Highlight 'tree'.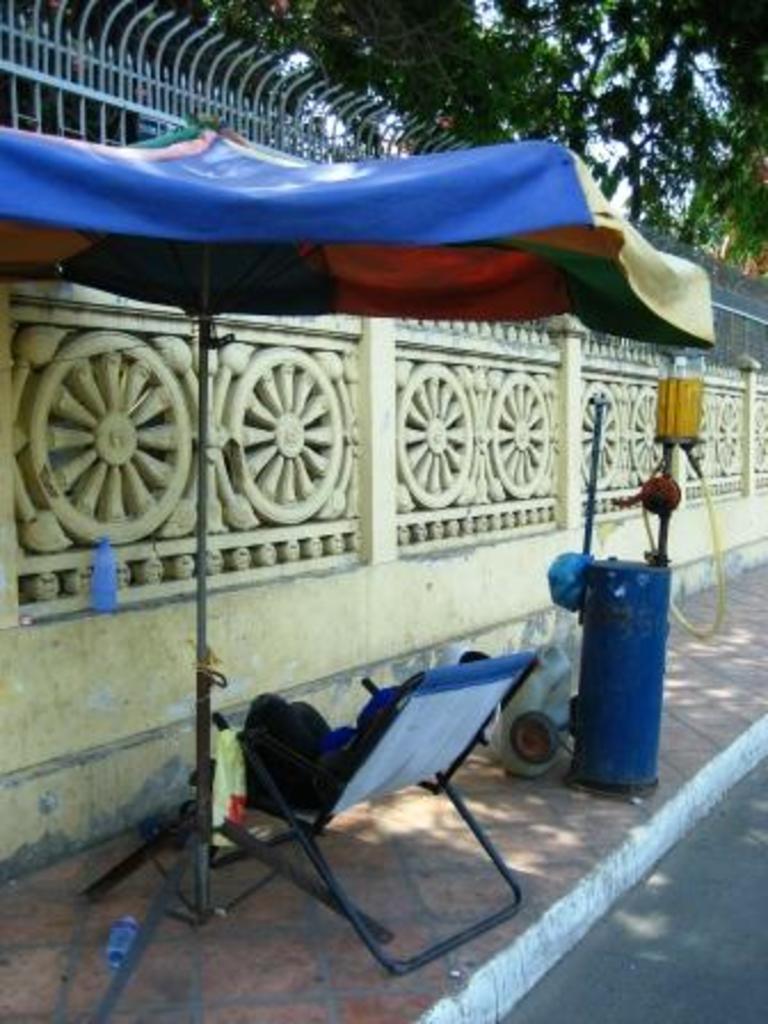
Highlighted region: pyautogui.locateOnScreen(153, 0, 766, 279).
